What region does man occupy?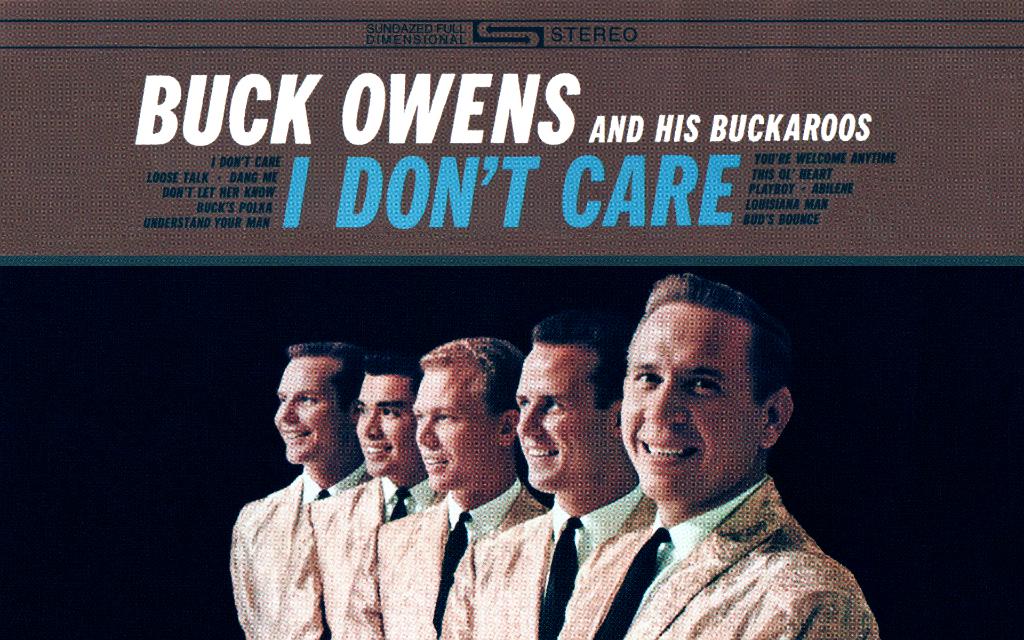
l=562, t=287, r=884, b=635.
